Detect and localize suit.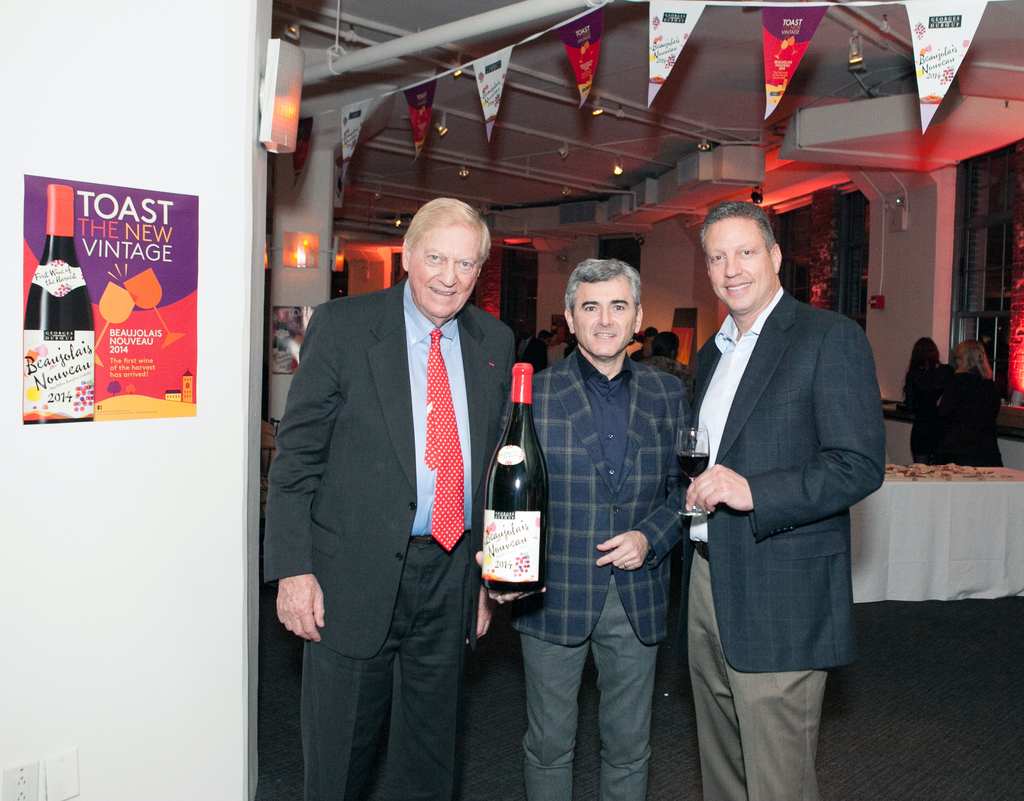
Localized at (left=262, top=278, right=525, bottom=800).
